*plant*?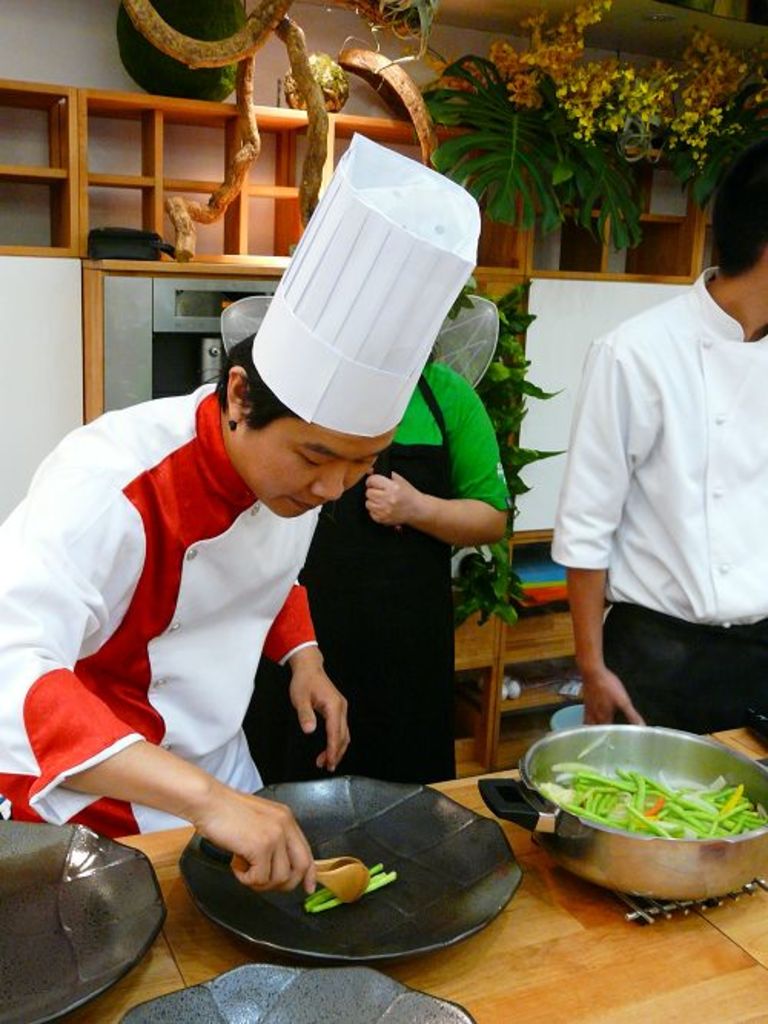
[x1=430, y1=266, x2=568, y2=620]
